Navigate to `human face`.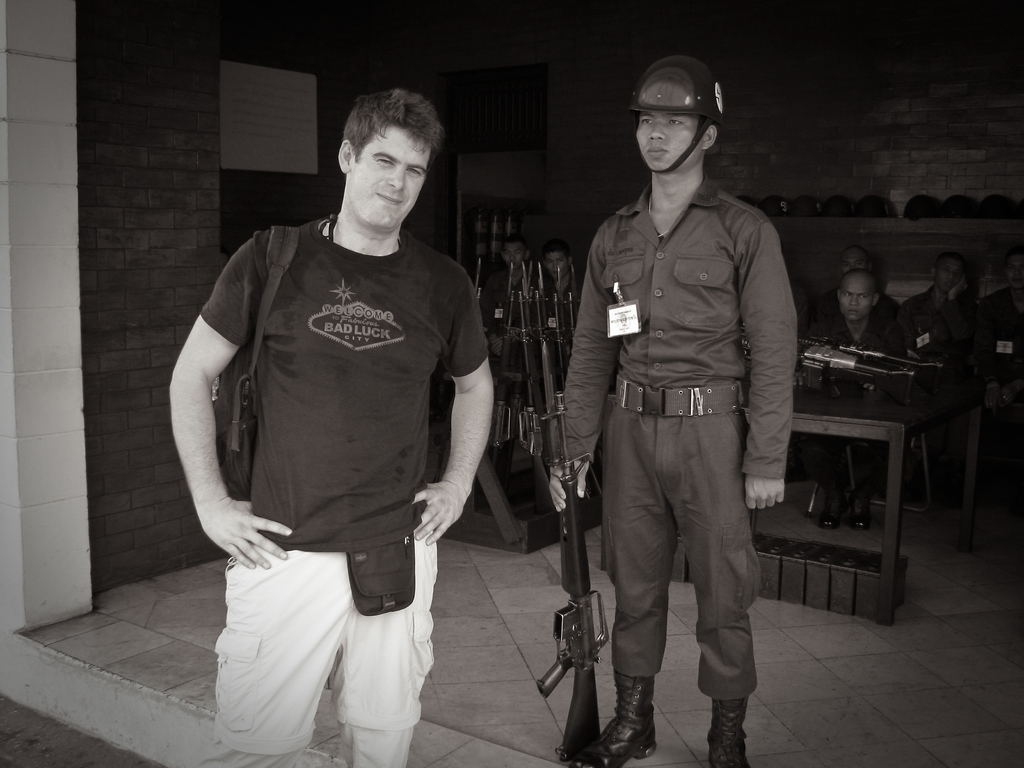
Navigation target: {"x1": 1009, "y1": 256, "x2": 1023, "y2": 289}.
